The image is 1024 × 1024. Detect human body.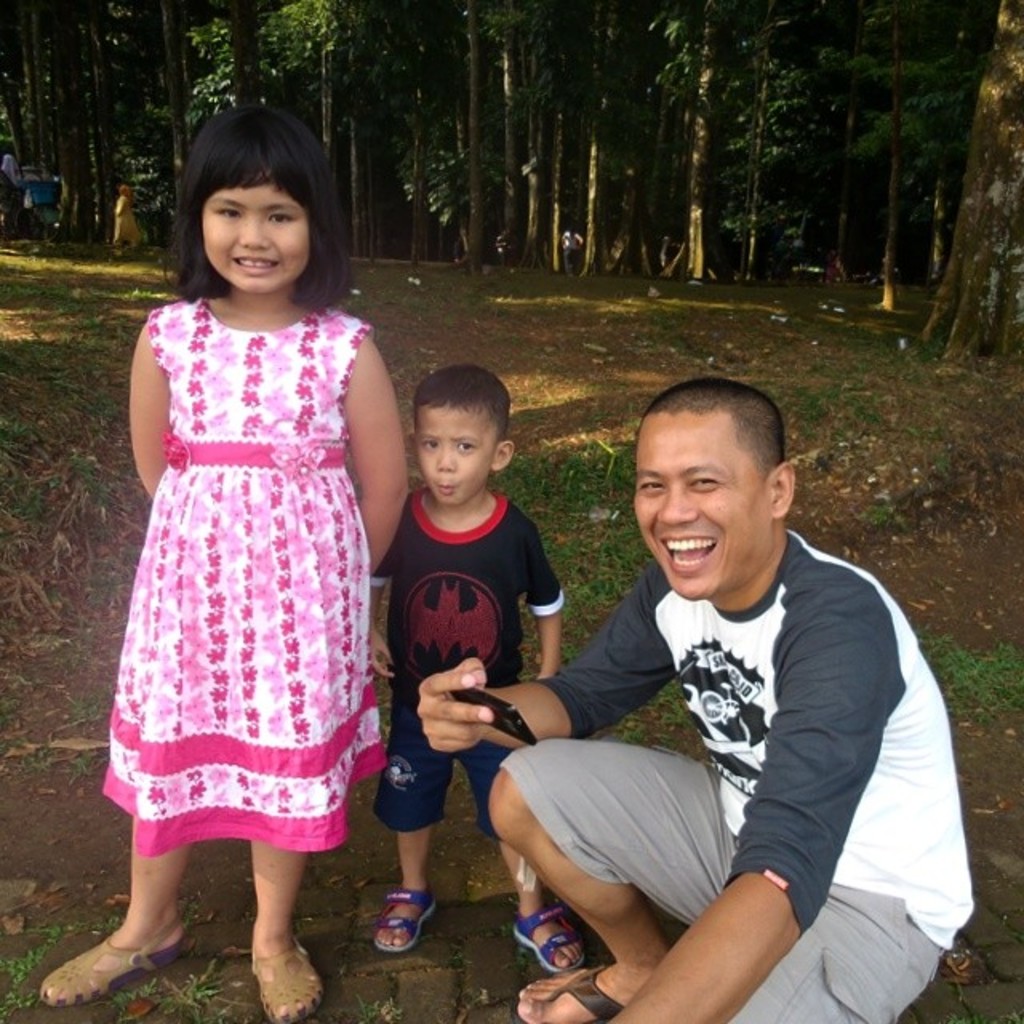
Detection: (x1=83, y1=131, x2=402, y2=1013).
